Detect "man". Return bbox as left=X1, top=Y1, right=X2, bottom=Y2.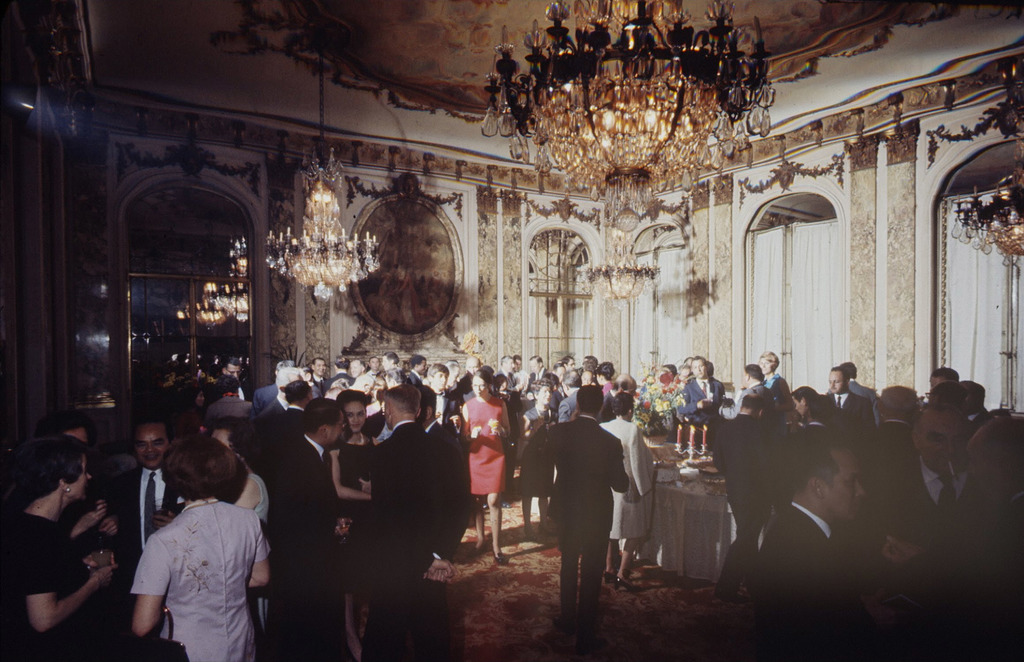
left=751, top=433, right=864, bottom=661.
